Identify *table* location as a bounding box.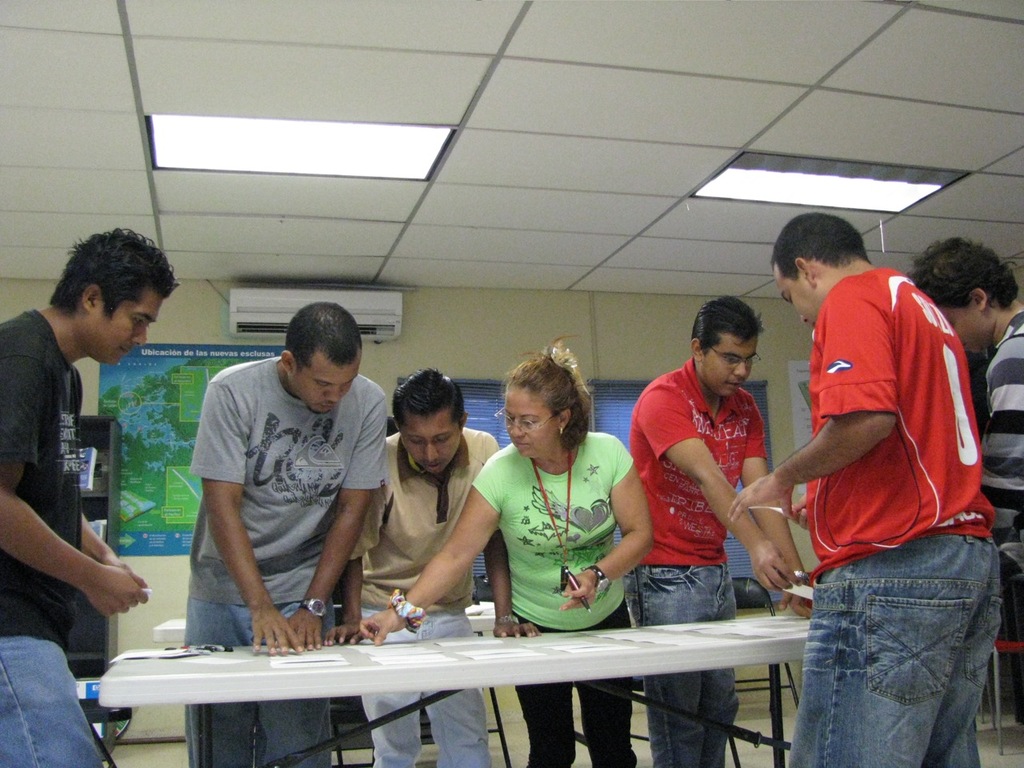
l=95, t=607, r=1006, b=767.
